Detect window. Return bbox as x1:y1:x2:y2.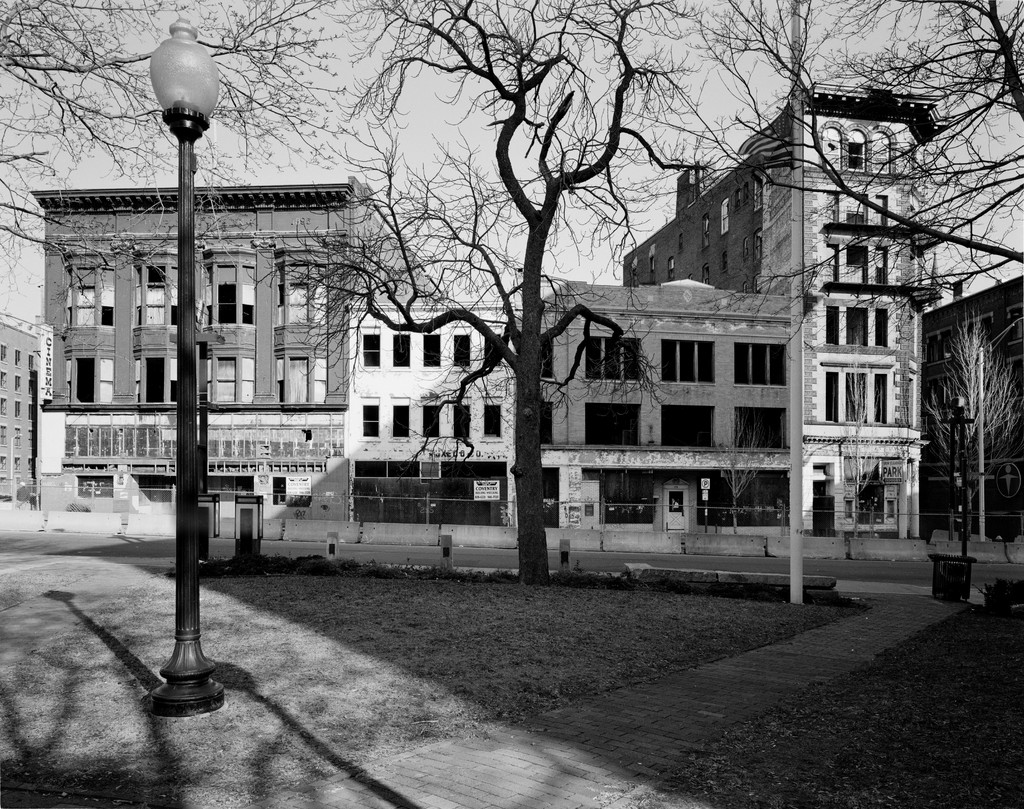
826:307:840:345.
